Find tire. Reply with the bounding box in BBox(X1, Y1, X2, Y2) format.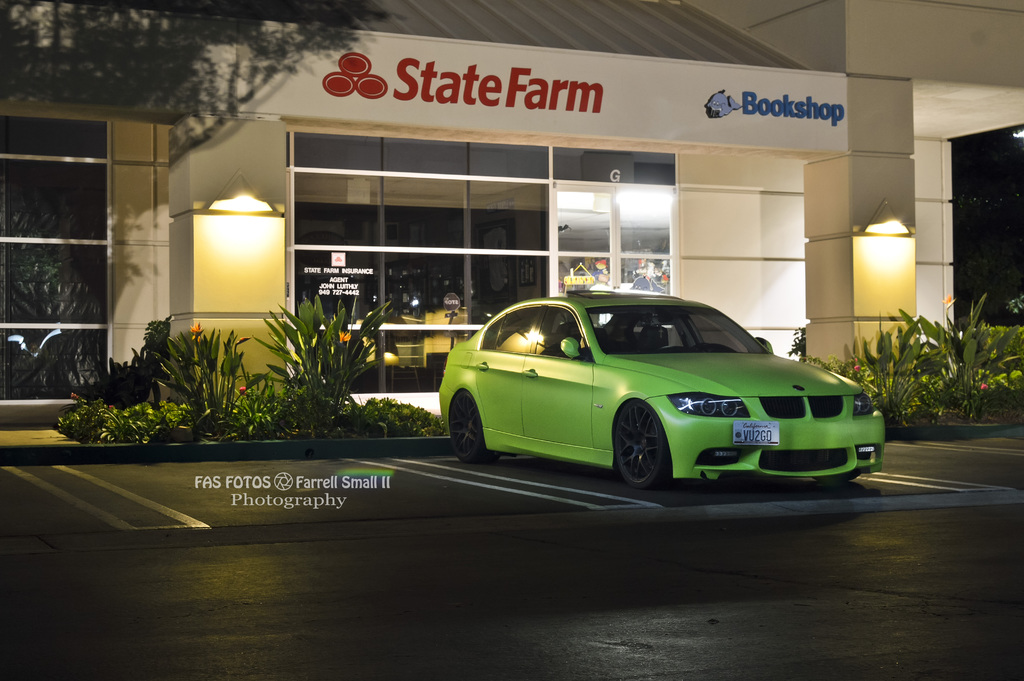
BBox(452, 391, 496, 469).
